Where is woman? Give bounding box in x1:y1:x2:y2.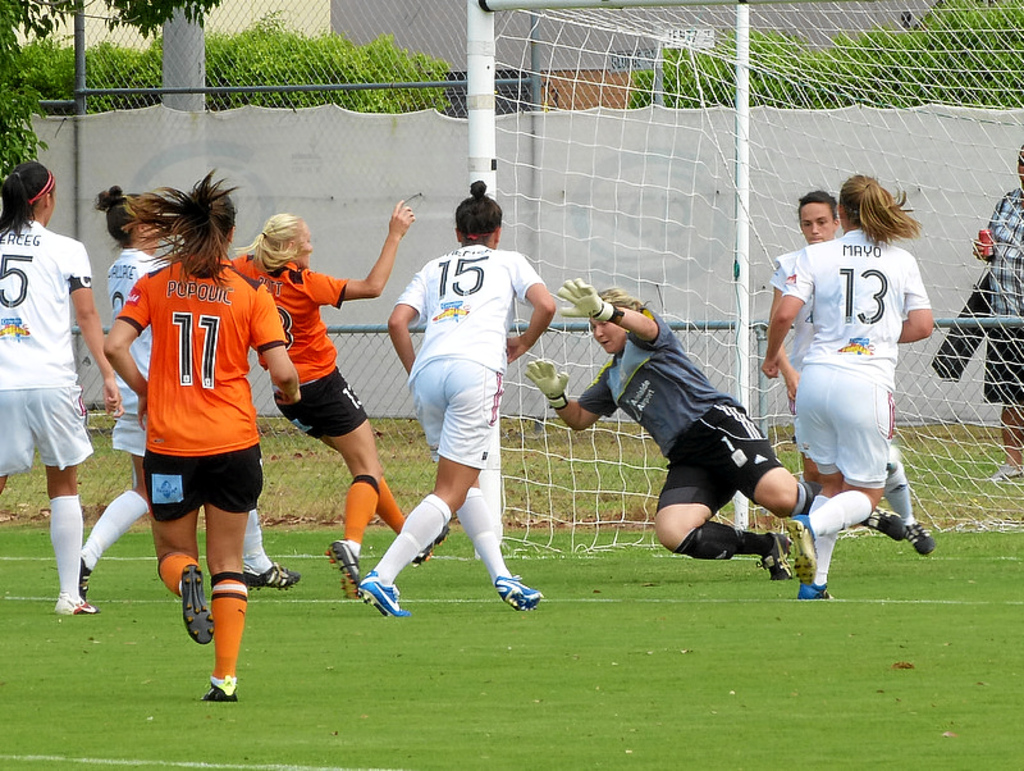
522:273:915:581.
